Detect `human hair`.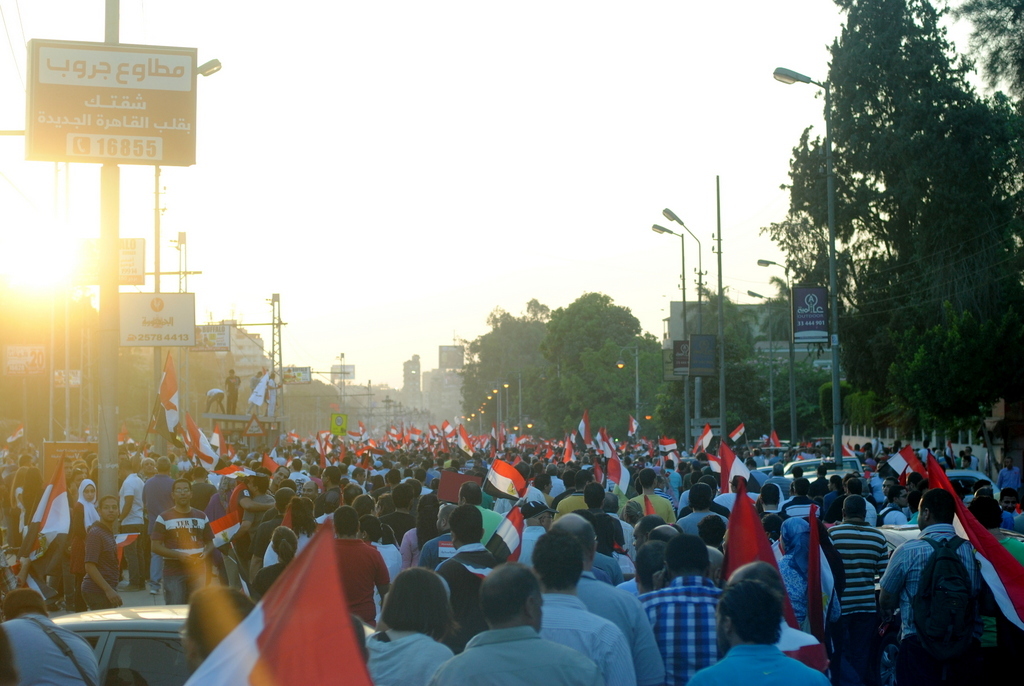
Detected at box(582, 479, 605, 511).
